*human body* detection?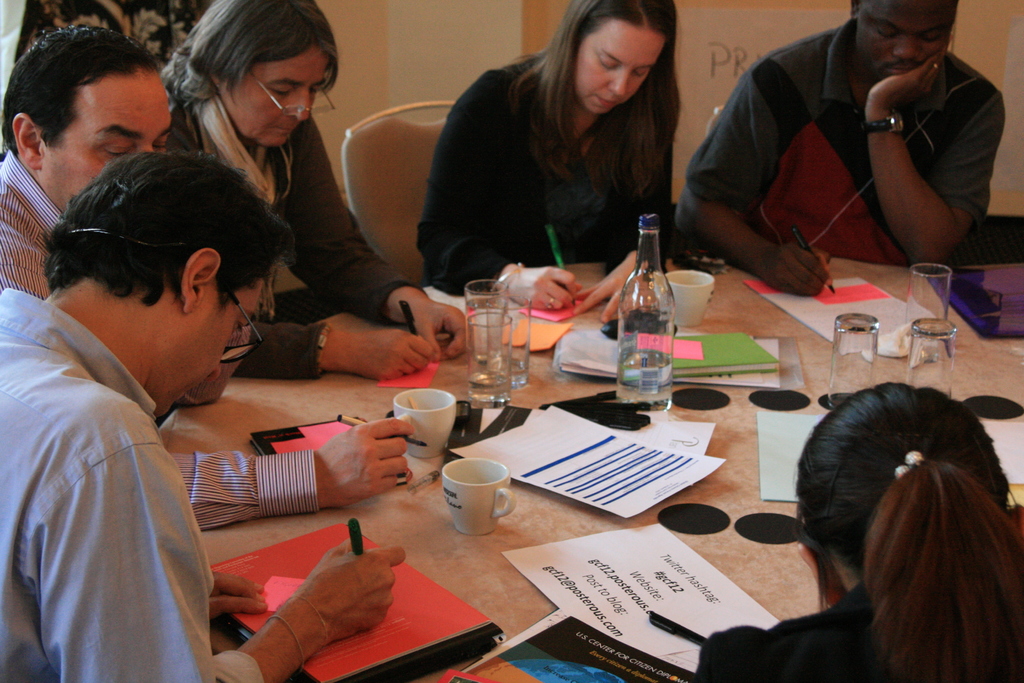
(168, 85, 484, 373)
